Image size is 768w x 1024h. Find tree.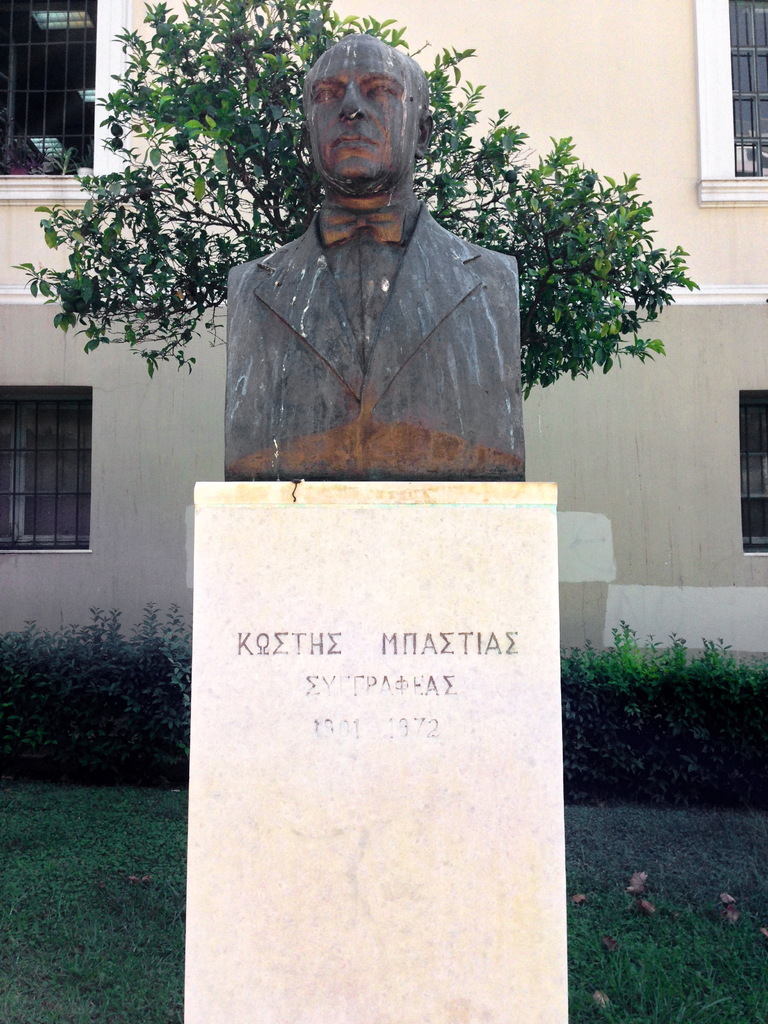
box=[14, 0, 696, 407].
